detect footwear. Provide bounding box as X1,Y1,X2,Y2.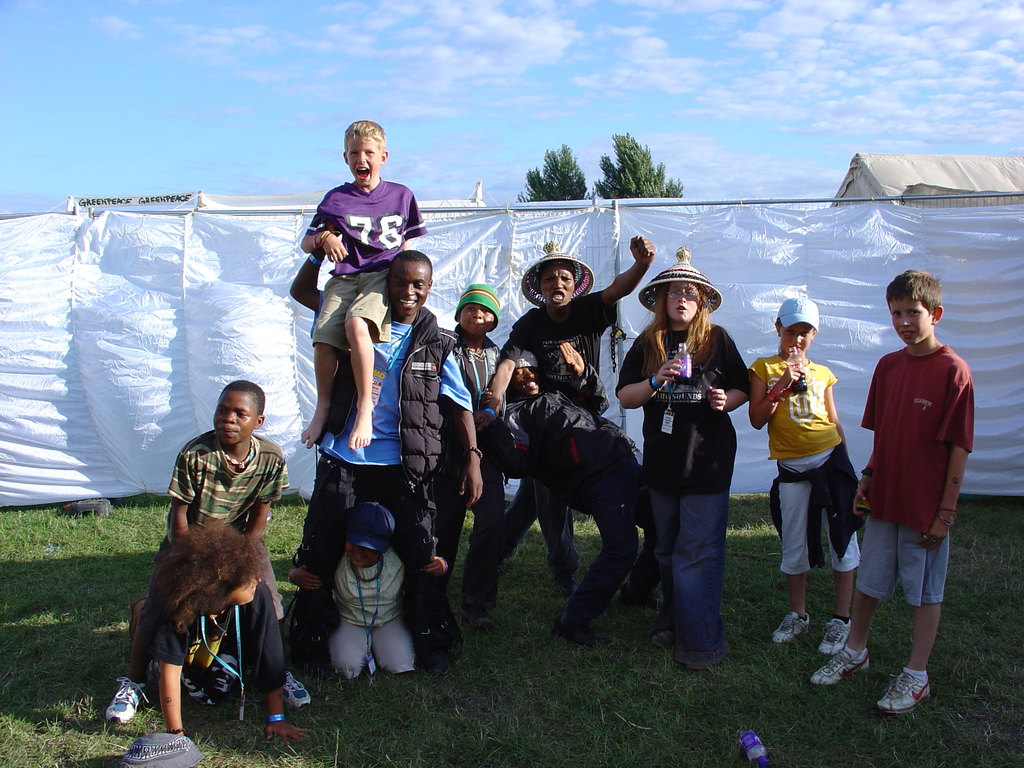
817,616,853,659.
